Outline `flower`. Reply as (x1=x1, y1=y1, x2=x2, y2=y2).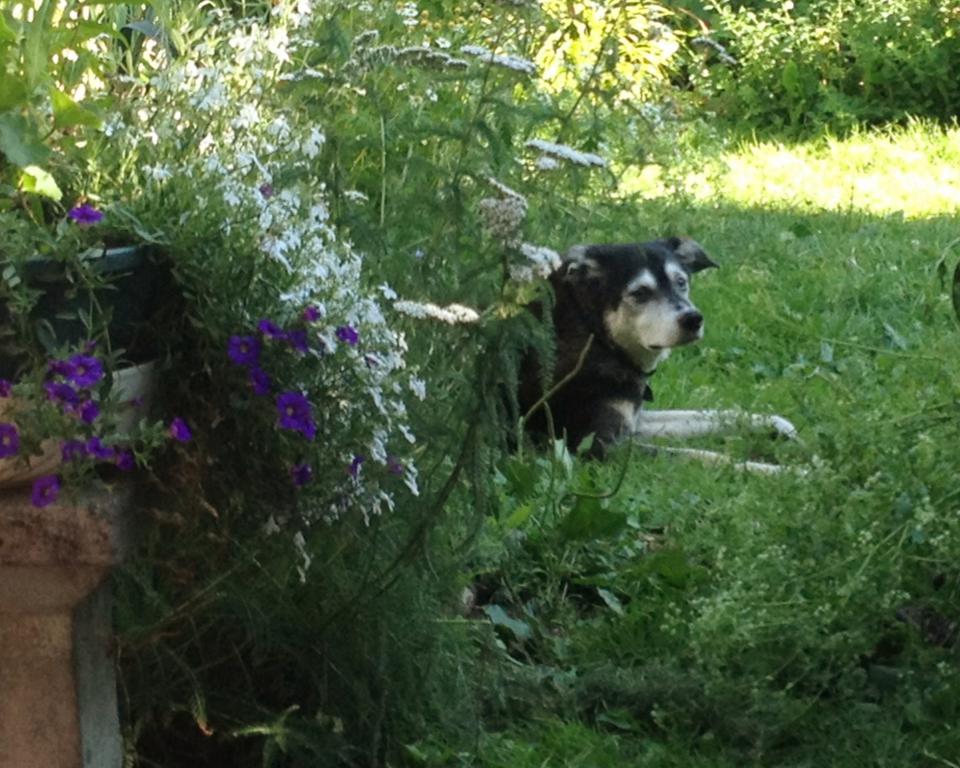
(x1=44, y1=386, x2=134, y2=469).
